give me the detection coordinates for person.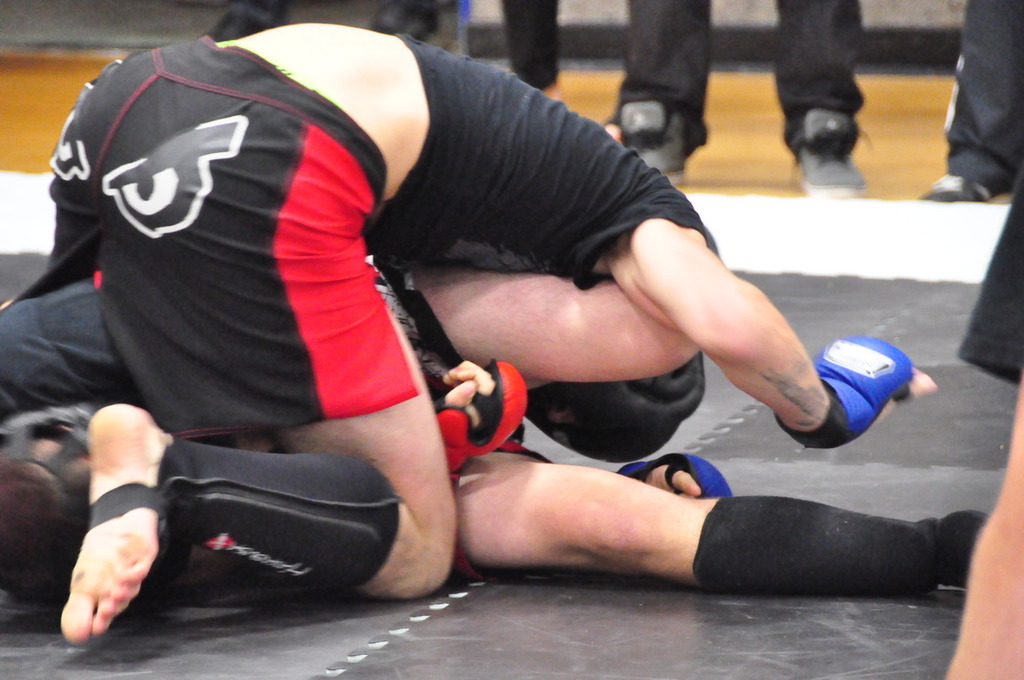
<region>43, 39, 893, 633</region>.
